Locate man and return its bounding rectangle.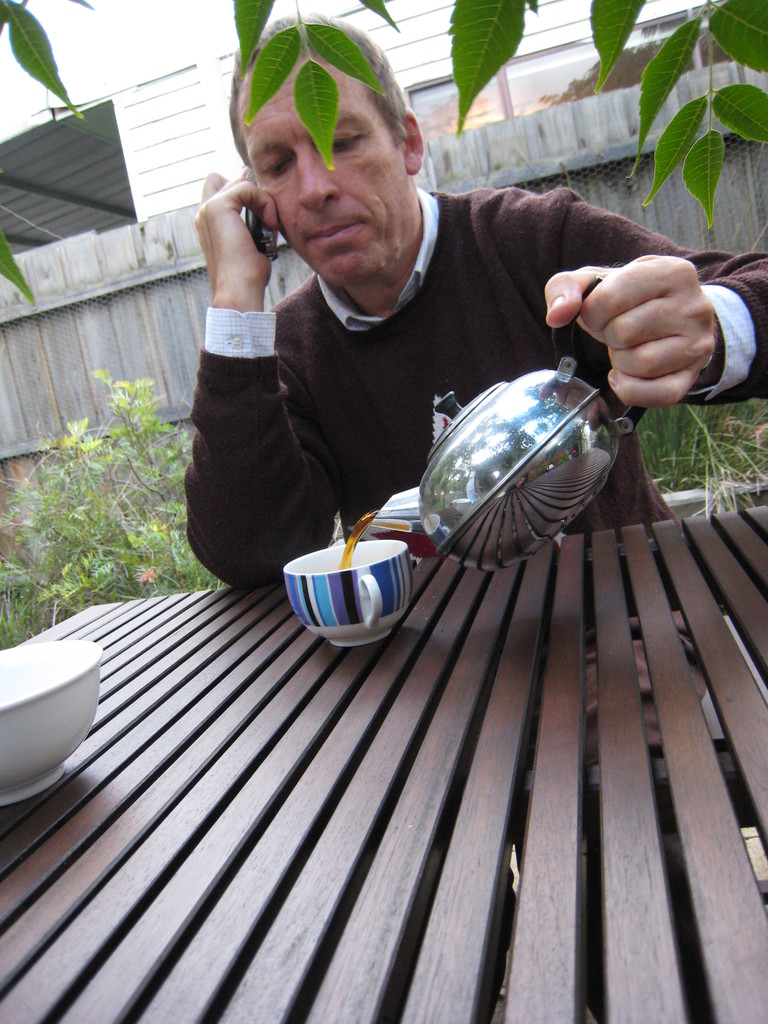
locate(180, 3, 765, 1021).
